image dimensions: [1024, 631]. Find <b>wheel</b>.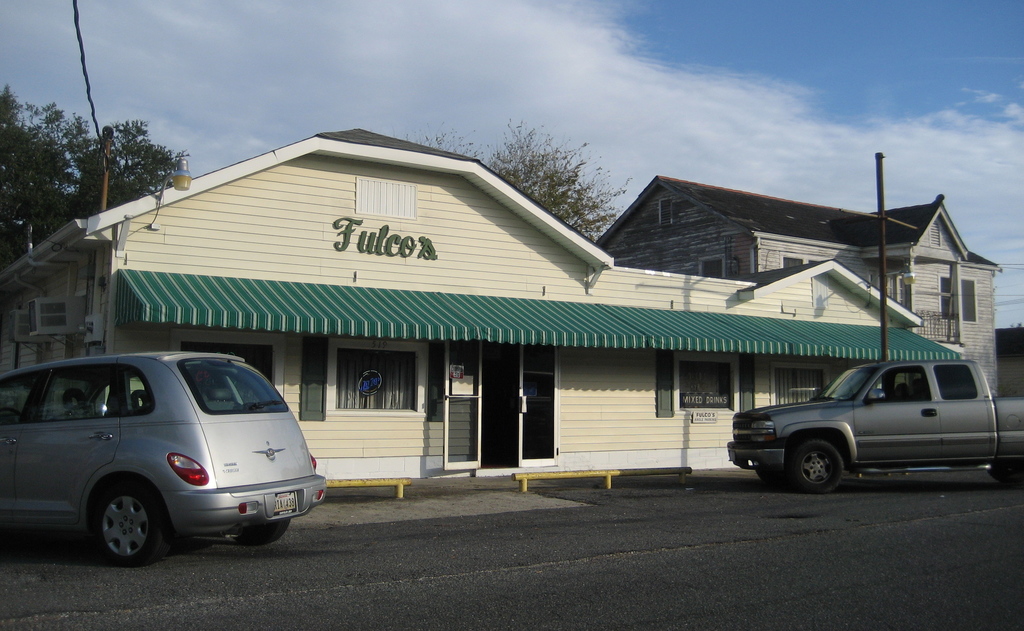
pyautogui.locateOnScreen(990, 464, 1023, 478).
